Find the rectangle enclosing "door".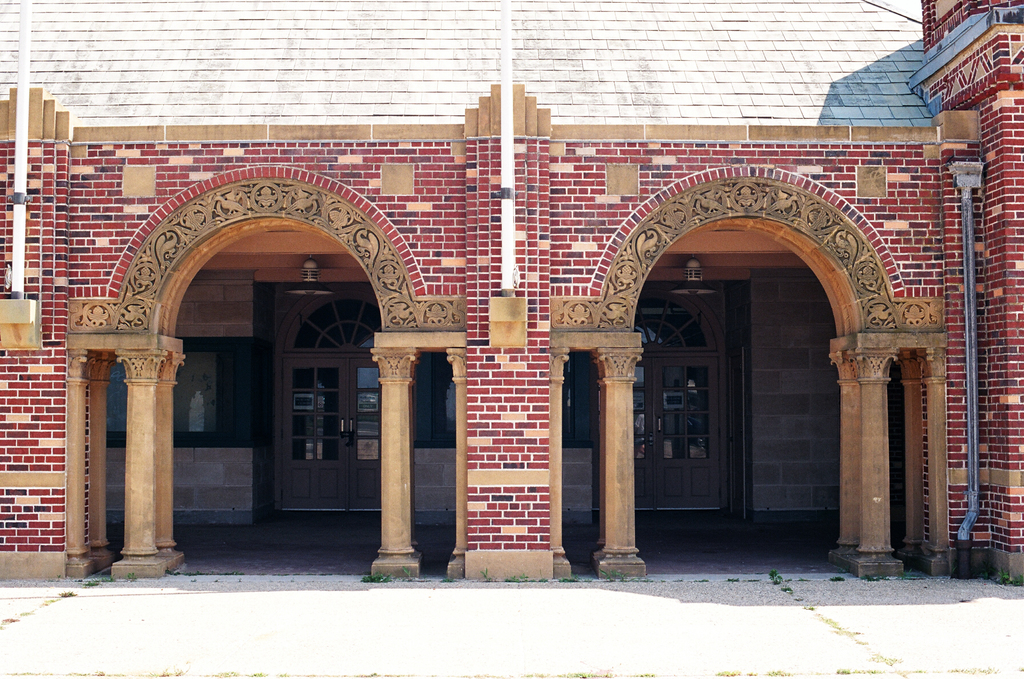
(277,353,382,516).
